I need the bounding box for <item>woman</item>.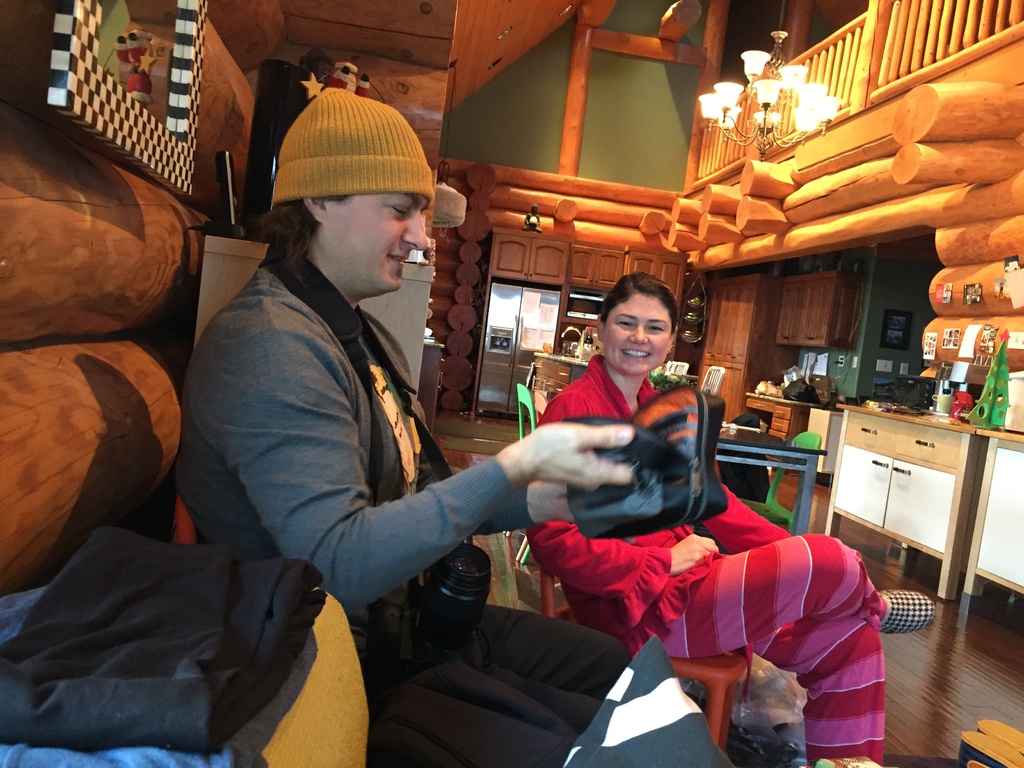
Here it is: x1=523 y1=250 x2=813 y2=730.
